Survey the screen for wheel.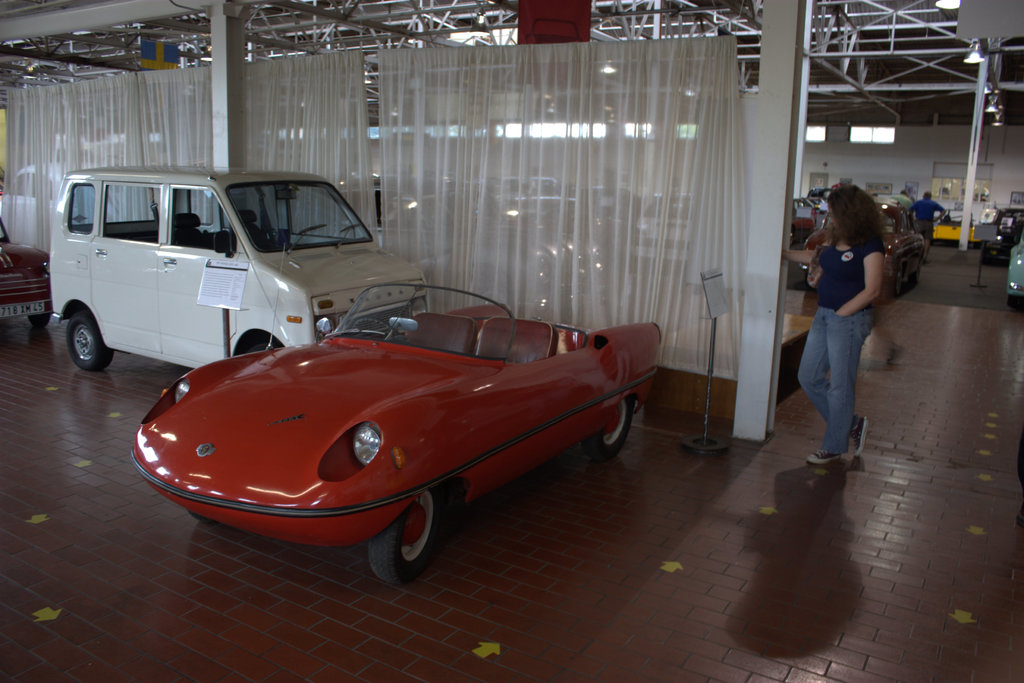
Survey found: [365, 499, 443, 576].
